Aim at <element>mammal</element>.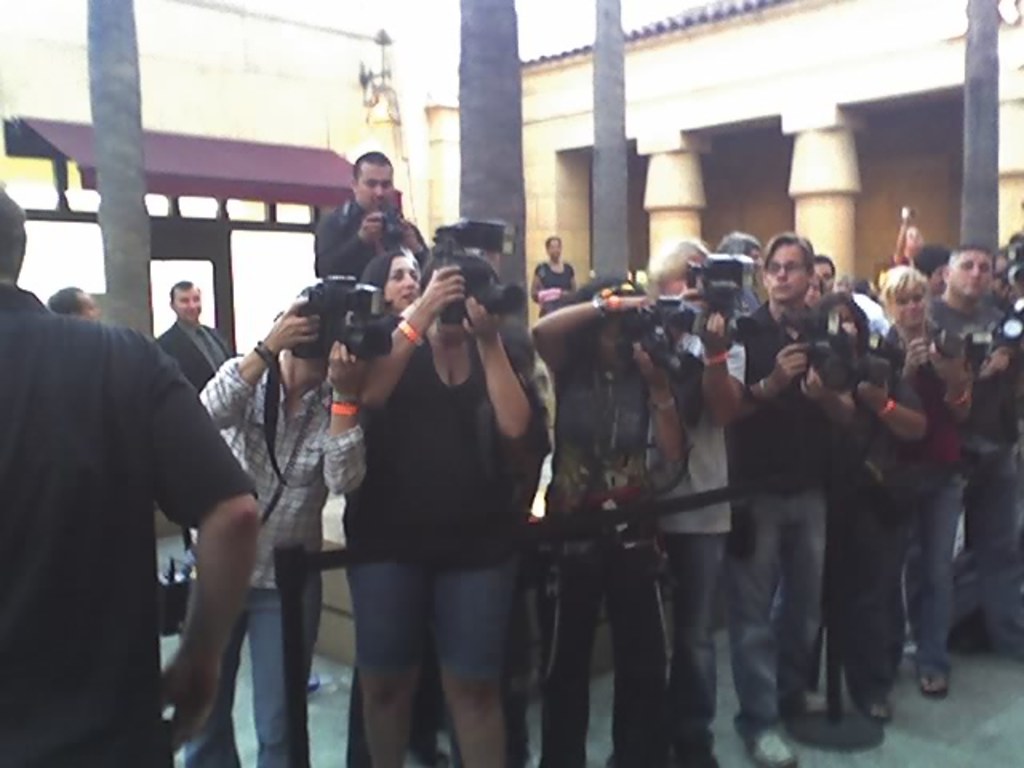
Aimed at 853/274/986/696.
